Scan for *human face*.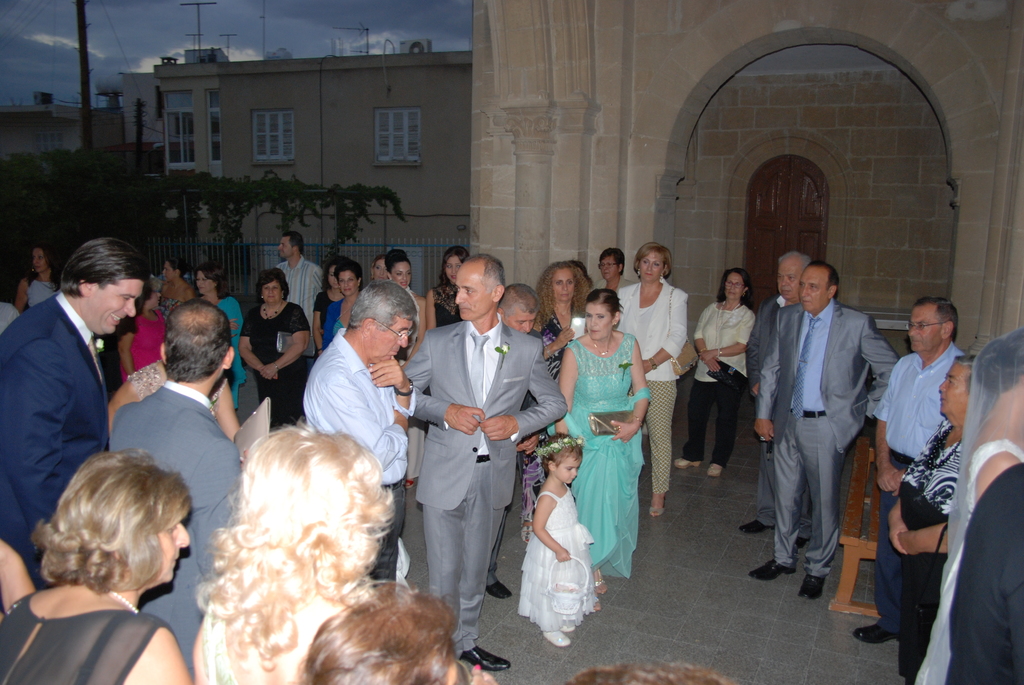
Scan result: {"x1": 371, "y1": 316, "x2": 414, "y2": 366}.
